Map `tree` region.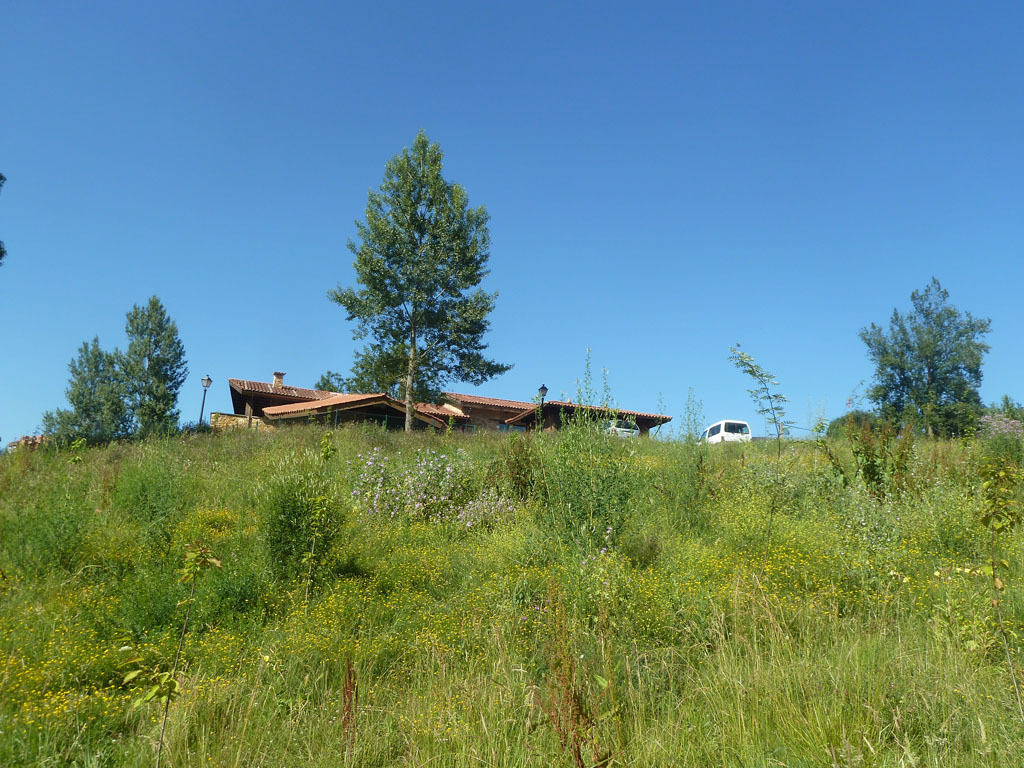
Mapped to box=[17, 298, 187, 446].
